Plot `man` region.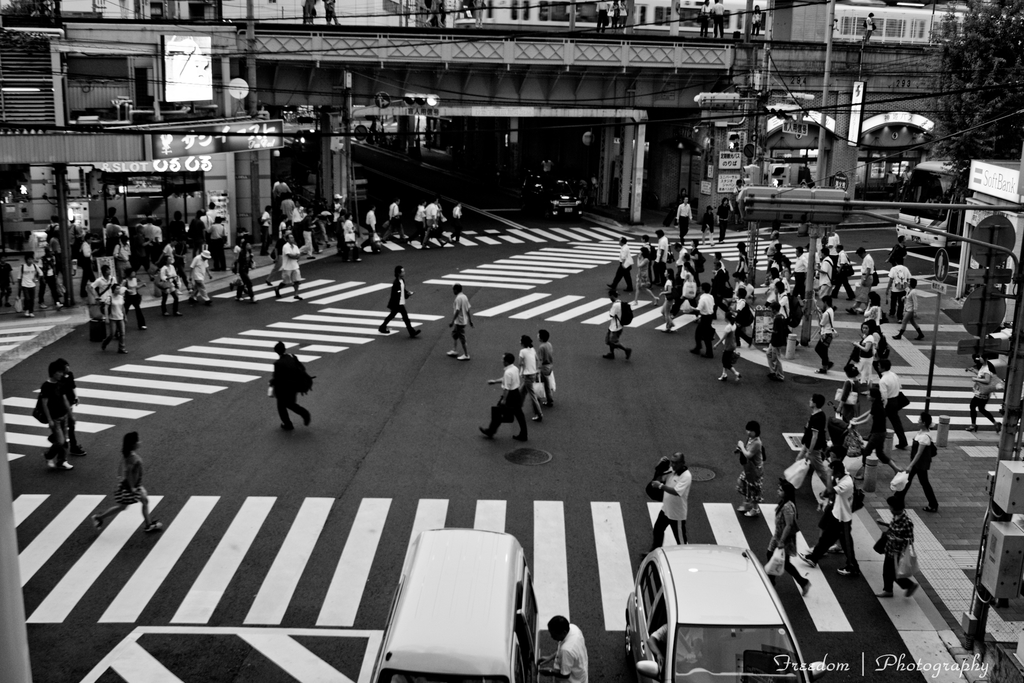
Plotted at <box>372,259,420,338</box>.
